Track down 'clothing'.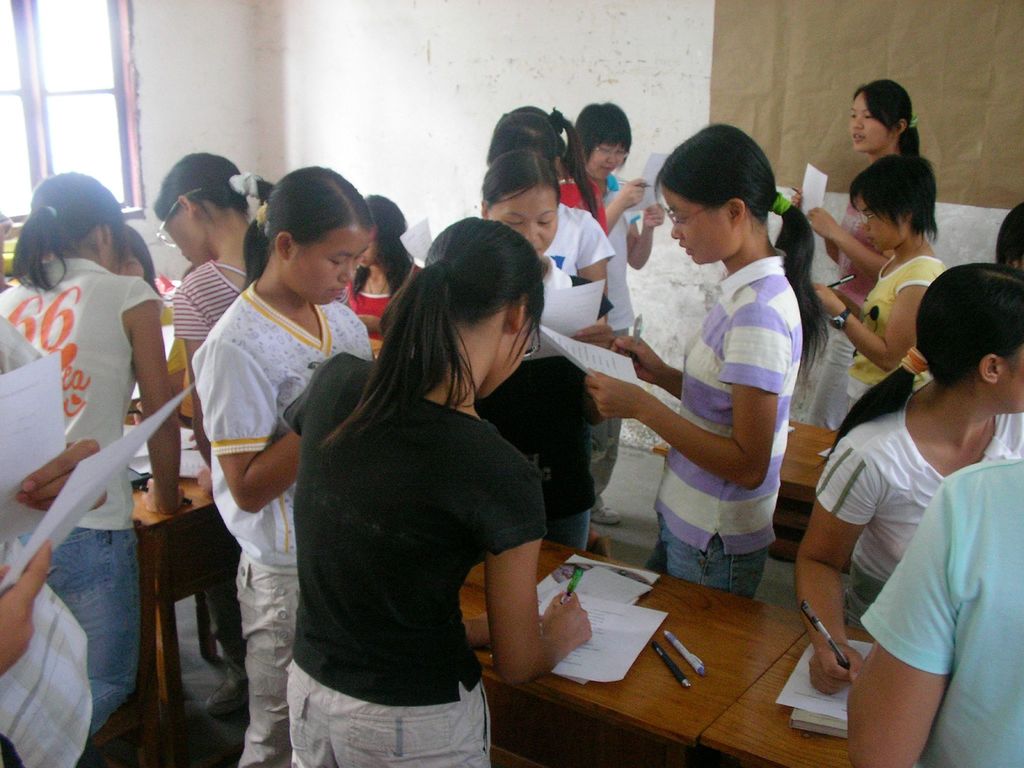
Tracked to {"left": 555, "top": 195, "right": 611, "bottom": 352}.
